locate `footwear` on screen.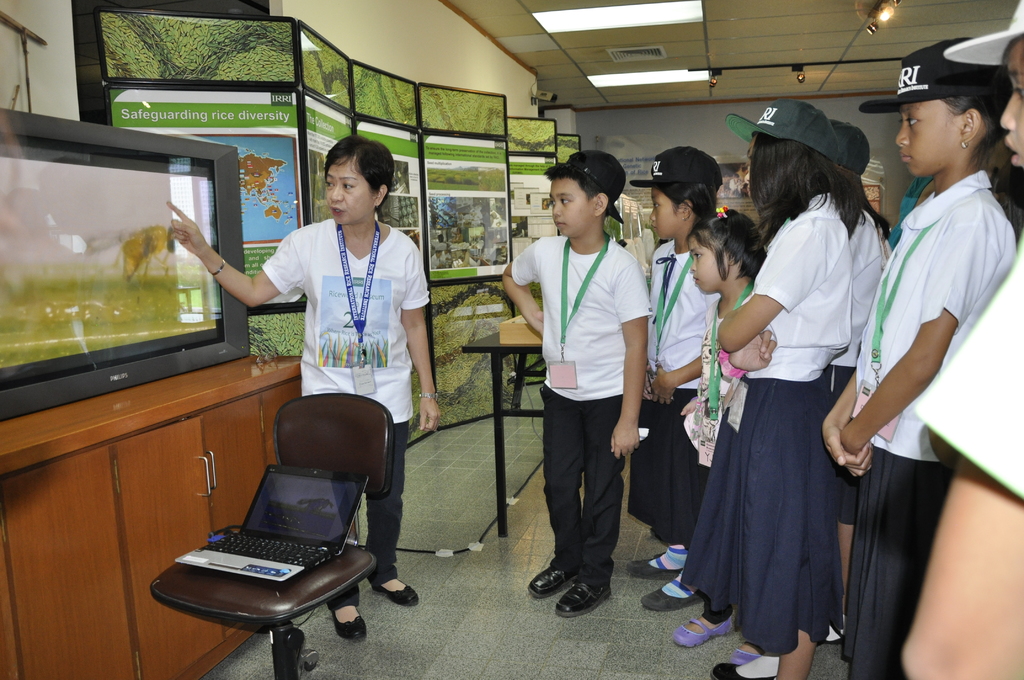
On screen at 626 554 680 579.
